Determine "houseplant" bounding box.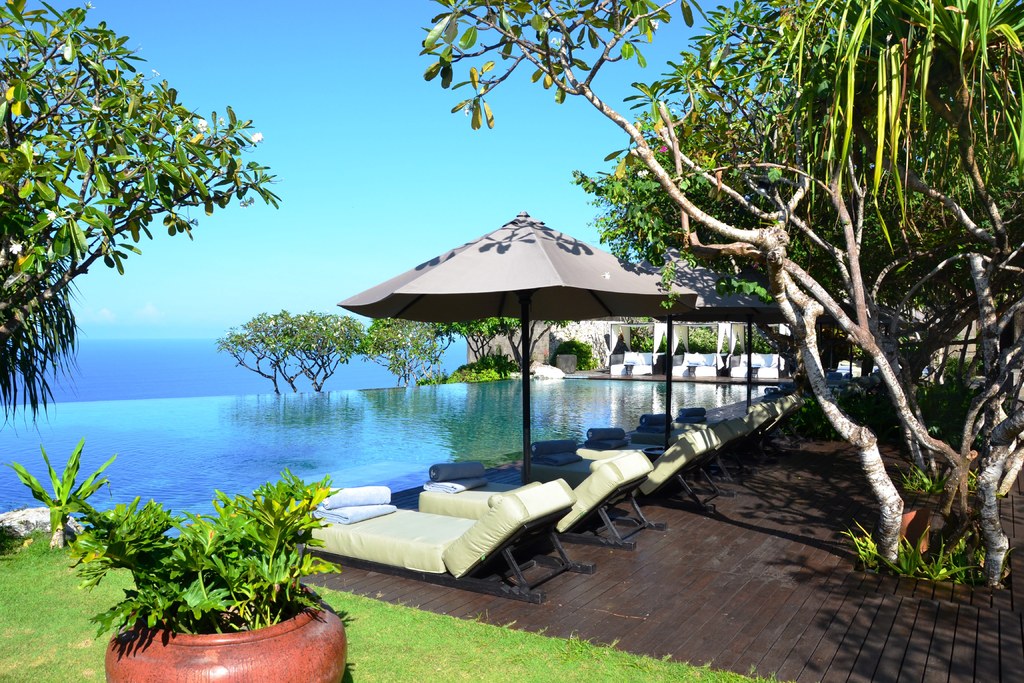
Determined: BBox(6, 437, 355, 682).
